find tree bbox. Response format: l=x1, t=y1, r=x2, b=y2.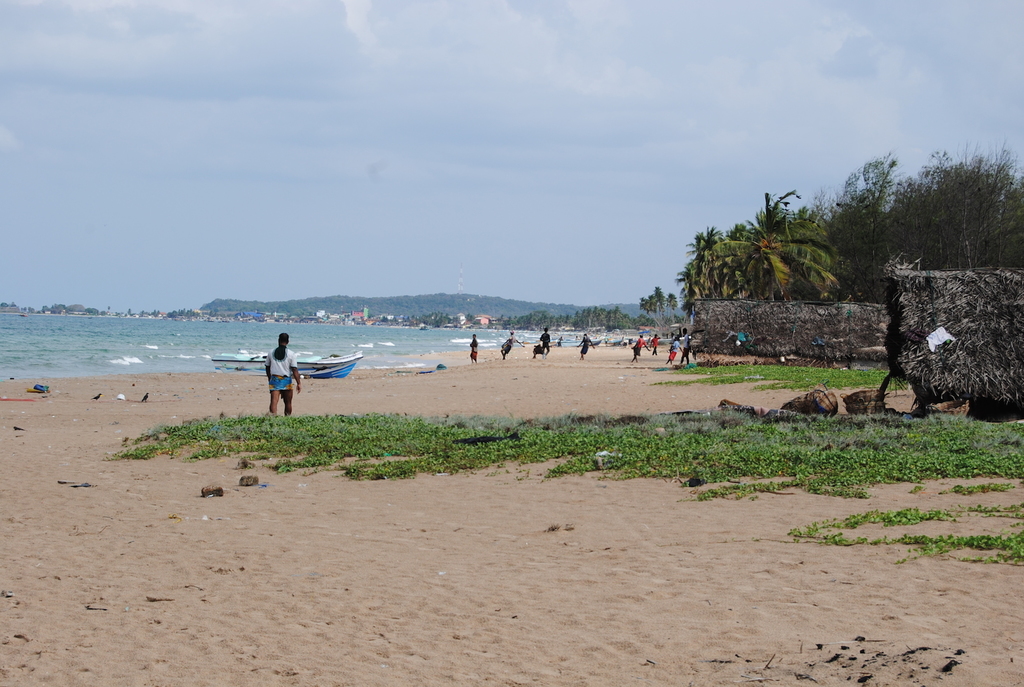
l=845, t=144, r=1018, b=296.
